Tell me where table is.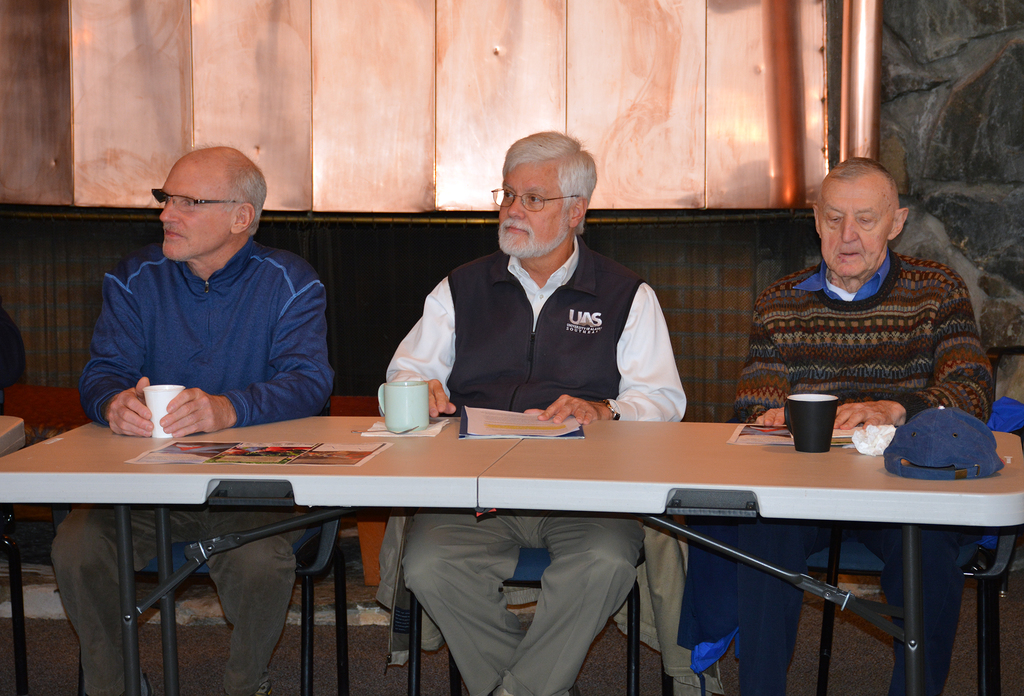
table is at 0:414:31:695.
